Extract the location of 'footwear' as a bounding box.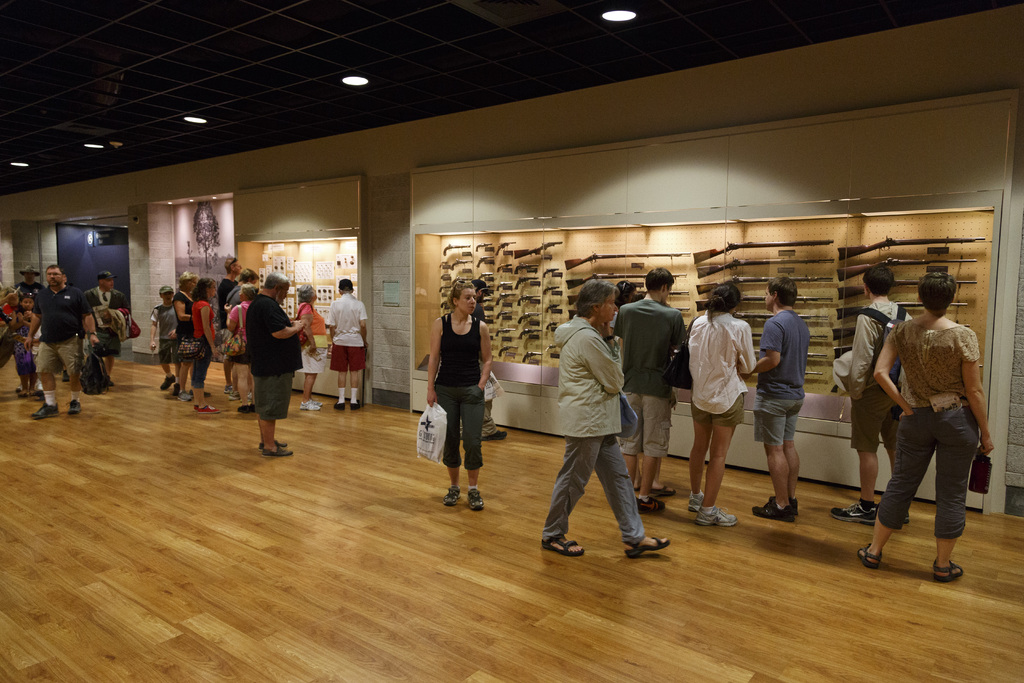
rect(635, 497, 664, 513).
